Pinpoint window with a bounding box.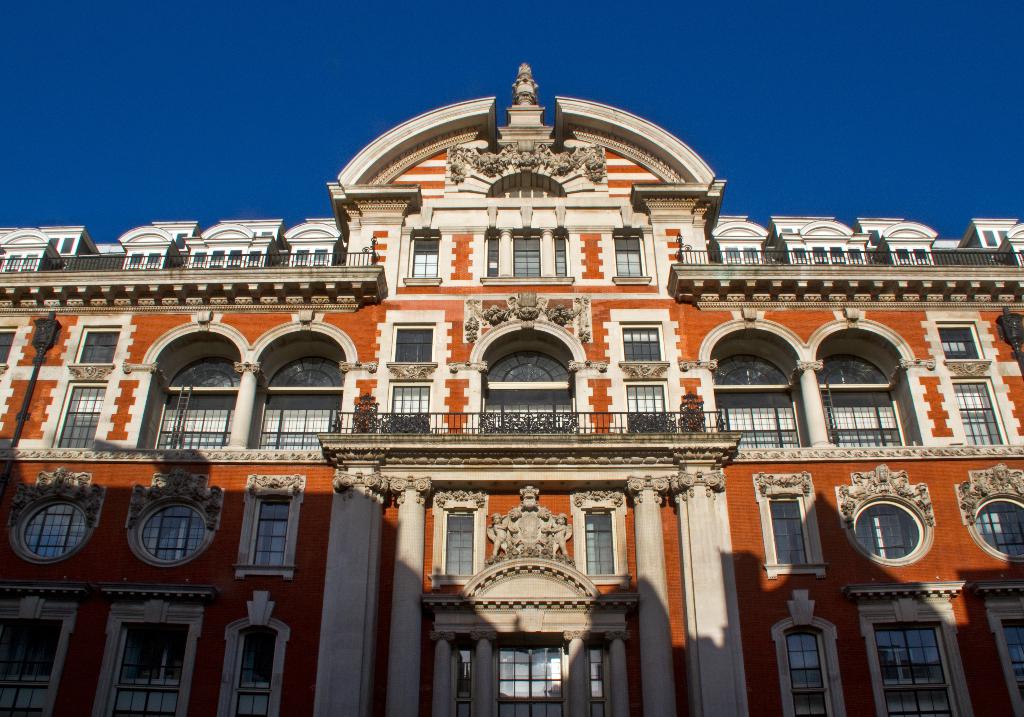
0, 315, 10, 398.
